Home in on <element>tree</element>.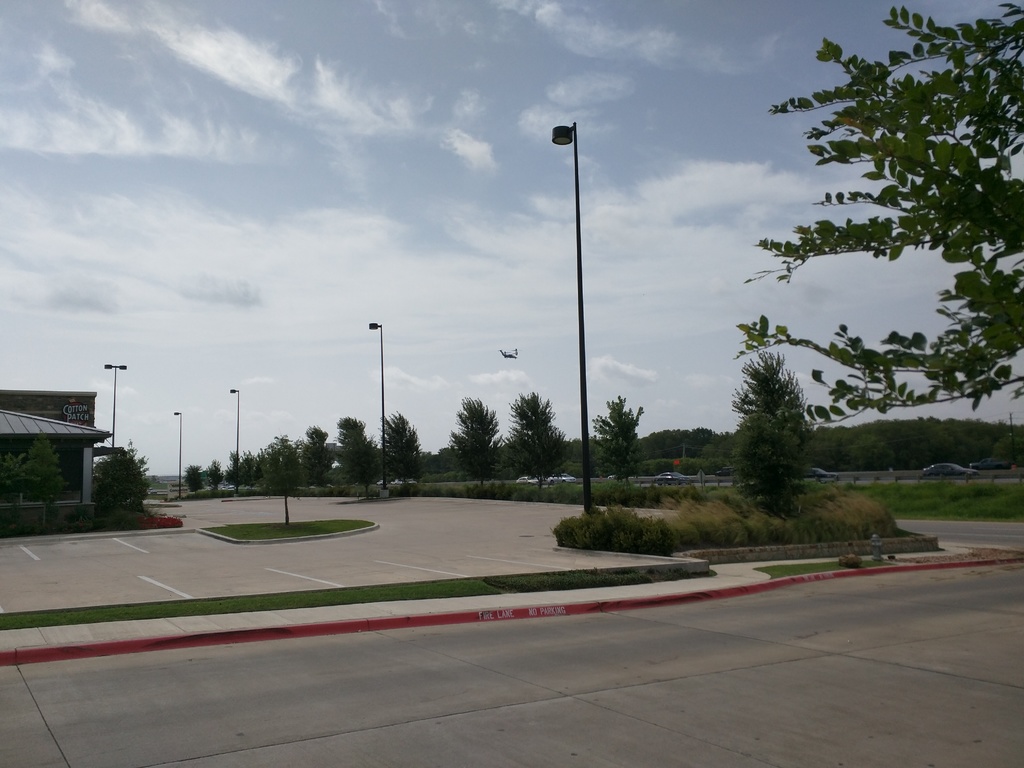
Homed in at <bbox>207, 456, 224, 487</bbox>.
